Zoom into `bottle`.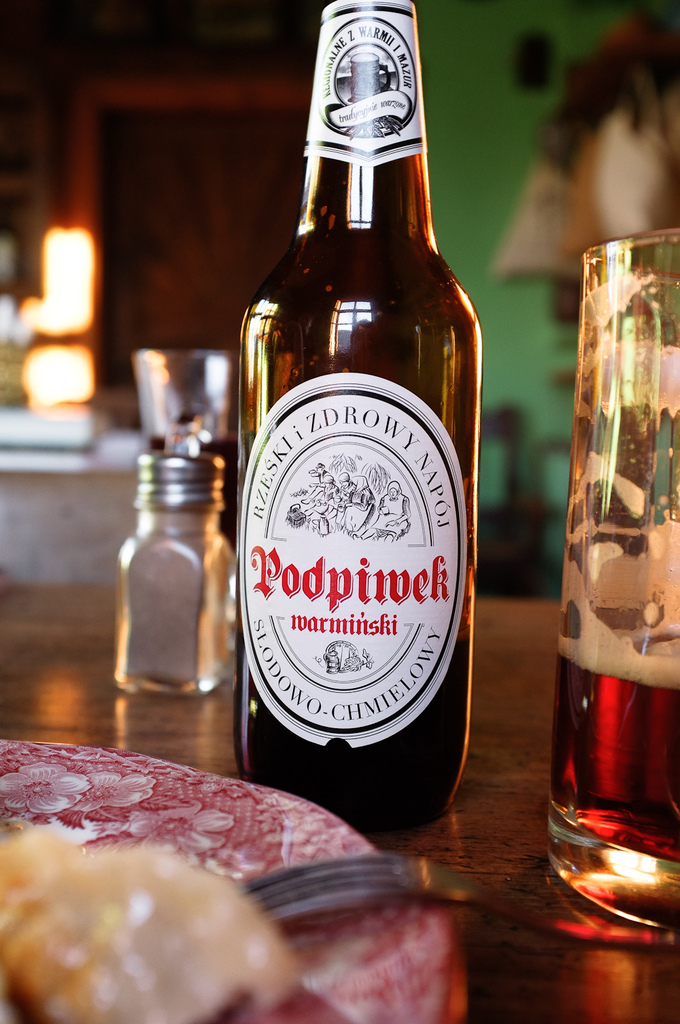
Zoom target: l=120, t=452, r=234, b=696.
